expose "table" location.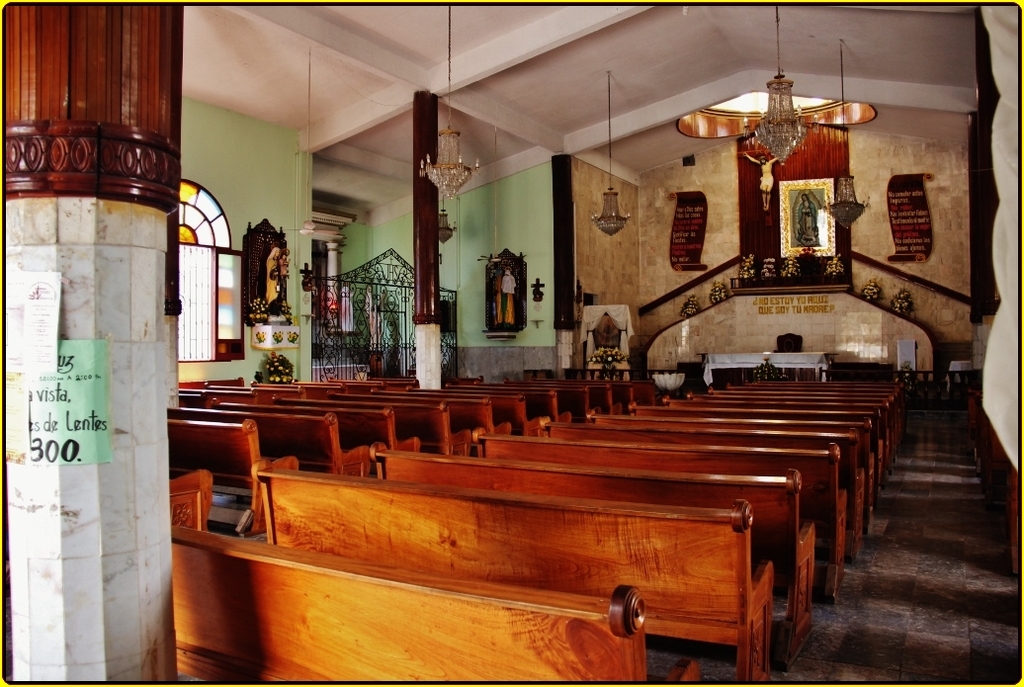
Exposed at <region>706, 352, 833, 382</region>.
